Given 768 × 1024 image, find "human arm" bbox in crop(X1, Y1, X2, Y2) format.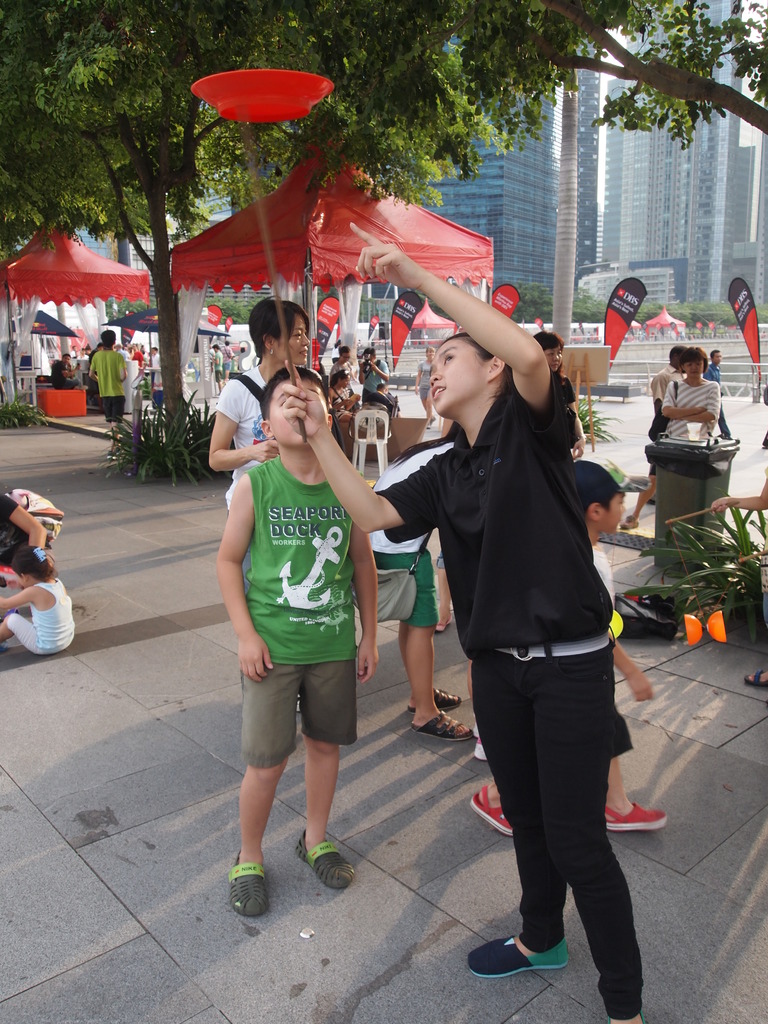
crop(218, 479, 278, 682).
